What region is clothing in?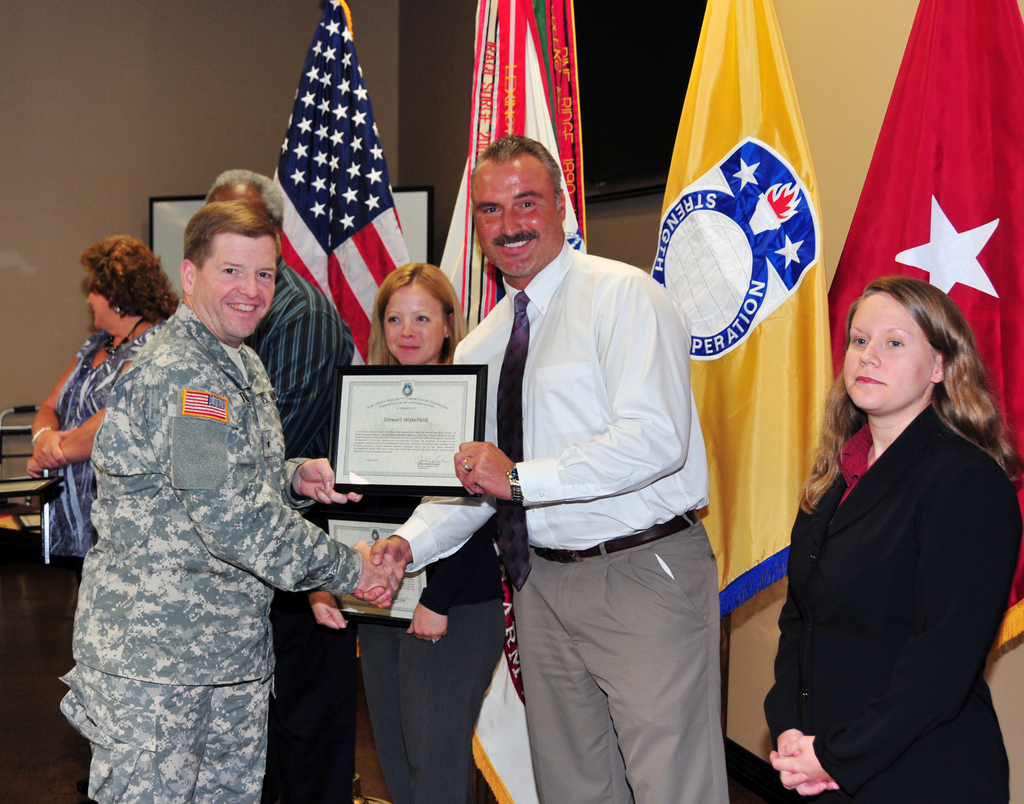
box=[63, 302, 356, 803].
